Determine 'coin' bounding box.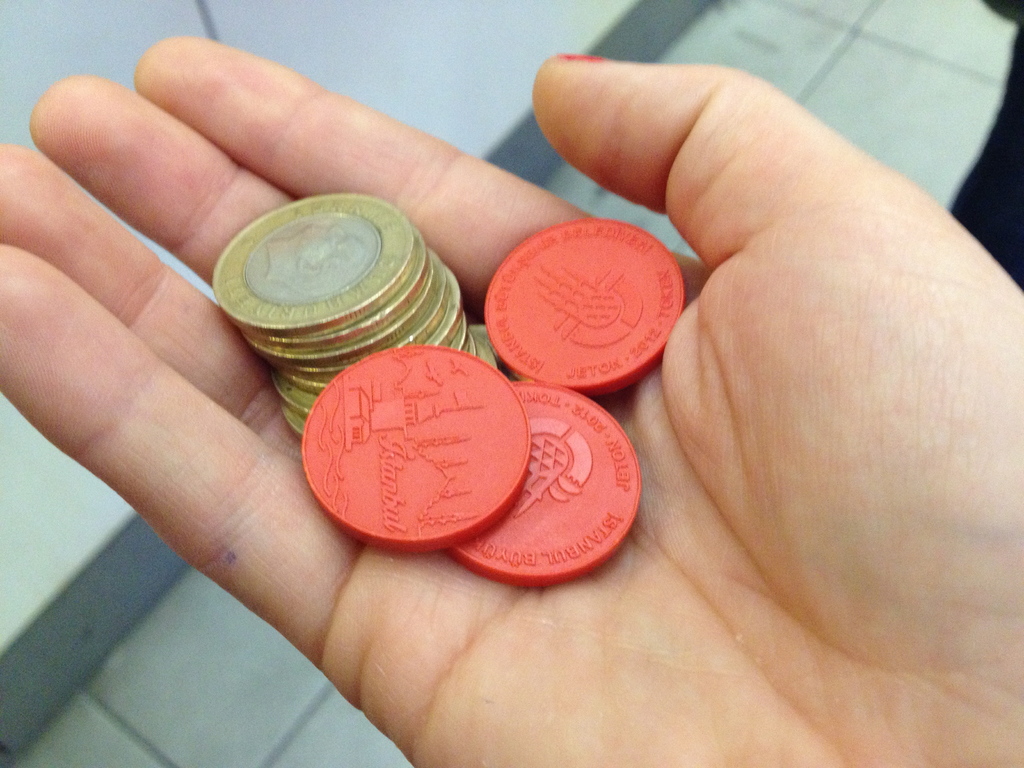
Determined: select_region(210, 188, 411, 337).
